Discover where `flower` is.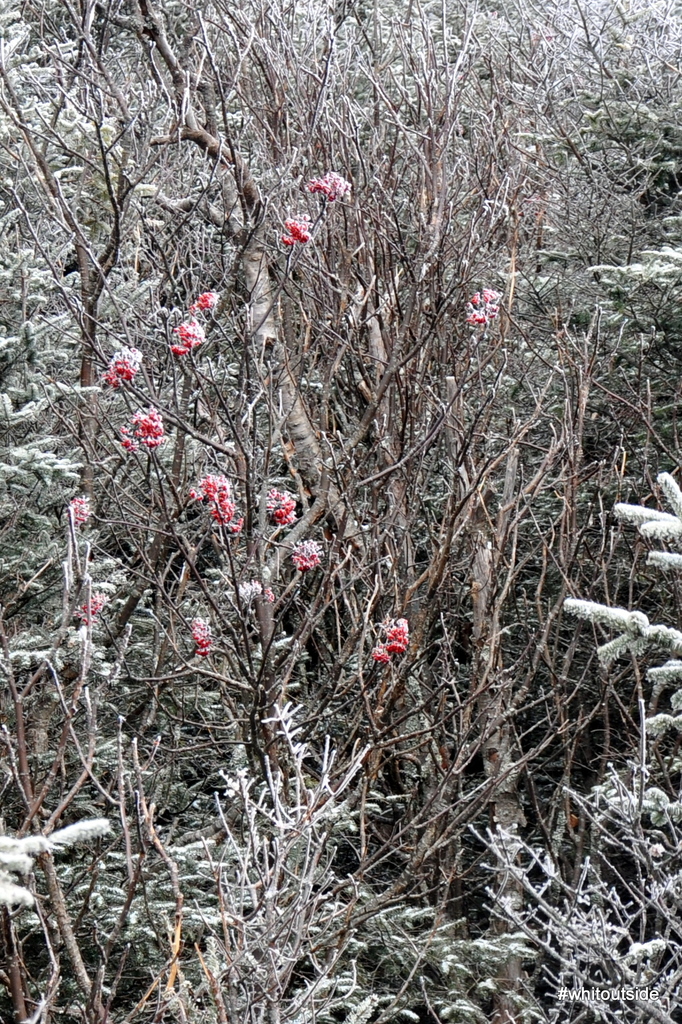
Discovered at [188, 285, 222, 316].
